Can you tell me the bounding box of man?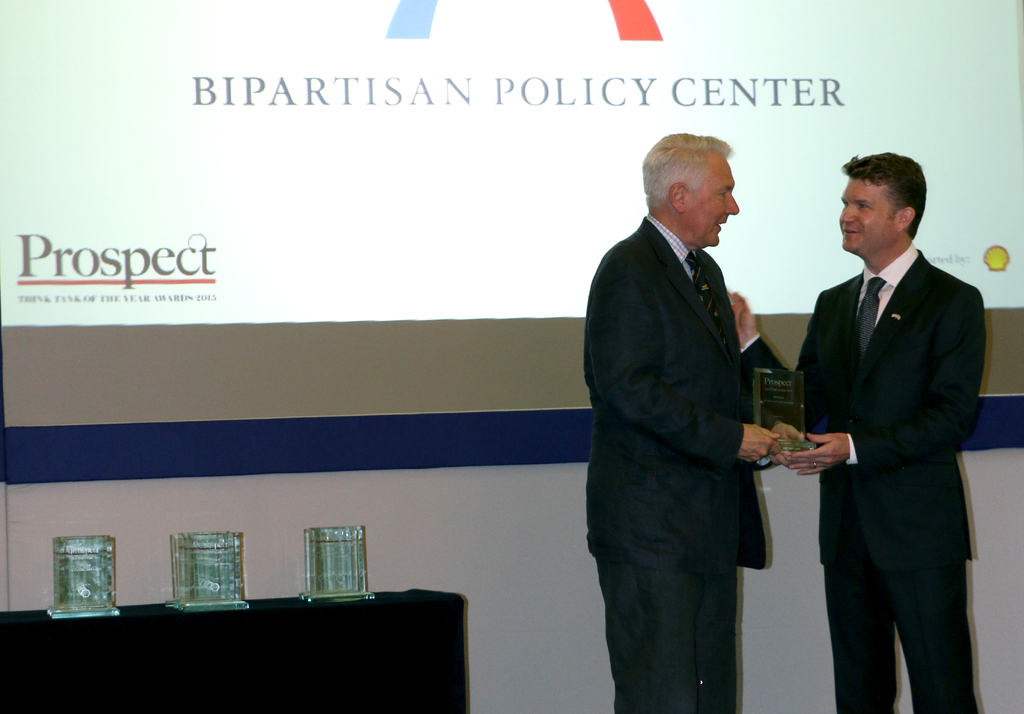
region(732, 151, 989, 713).
